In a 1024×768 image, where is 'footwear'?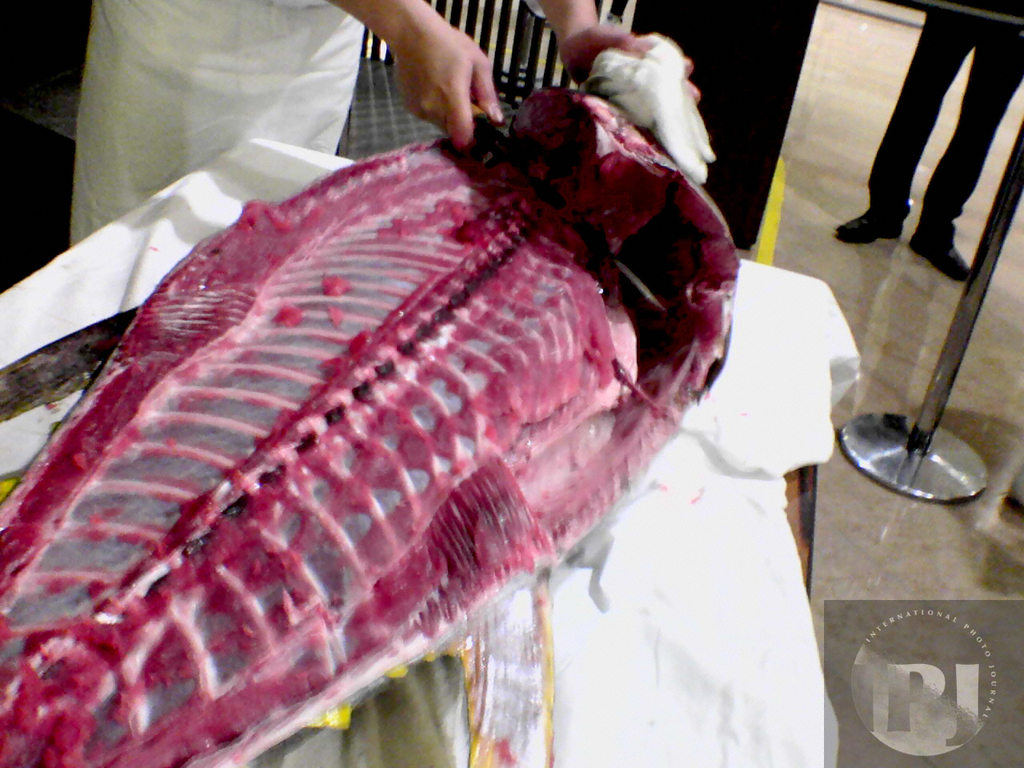
<region>836, 206, 898, 242</region>.
